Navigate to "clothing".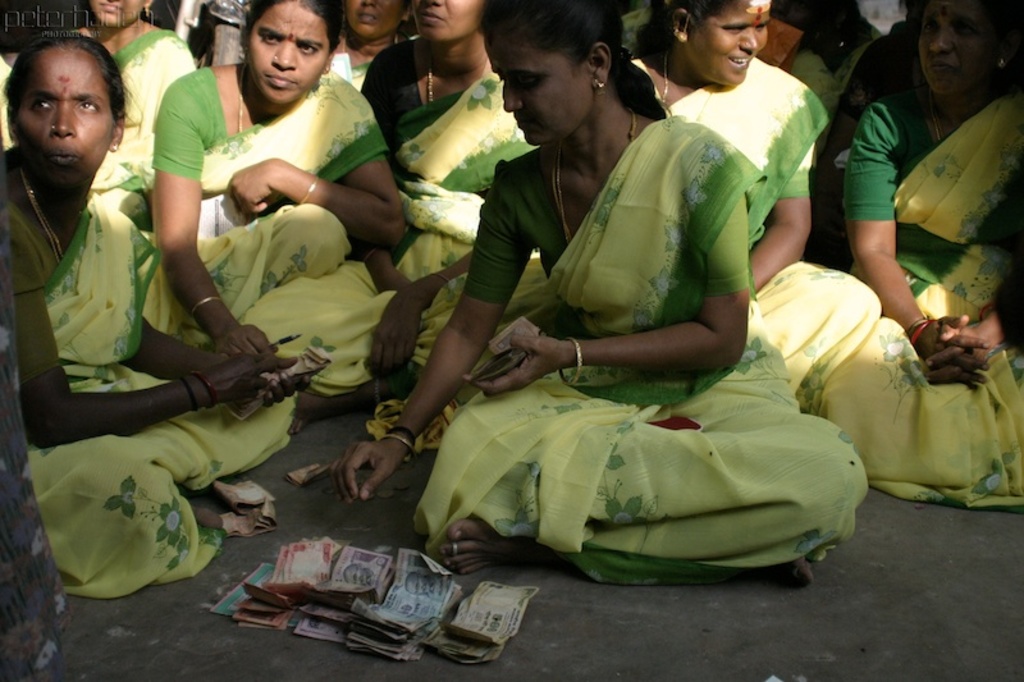
Navigation target: locate(762, 84, 1023, 498).
